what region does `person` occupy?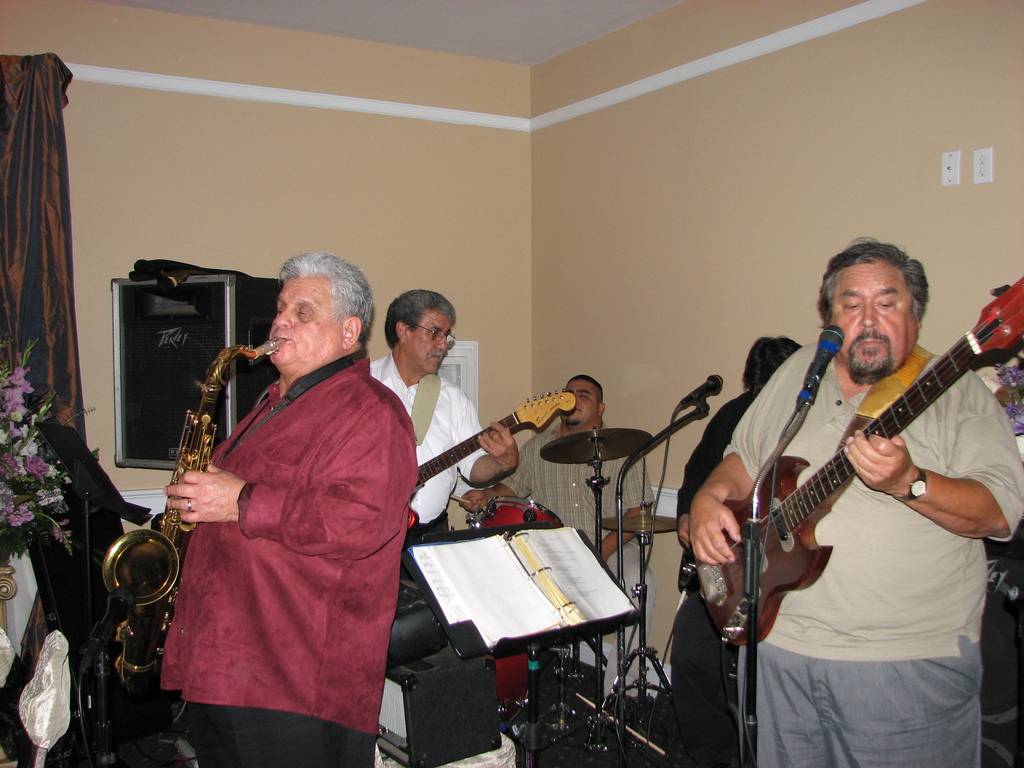
bbox=[168, 252, 424, 767].
